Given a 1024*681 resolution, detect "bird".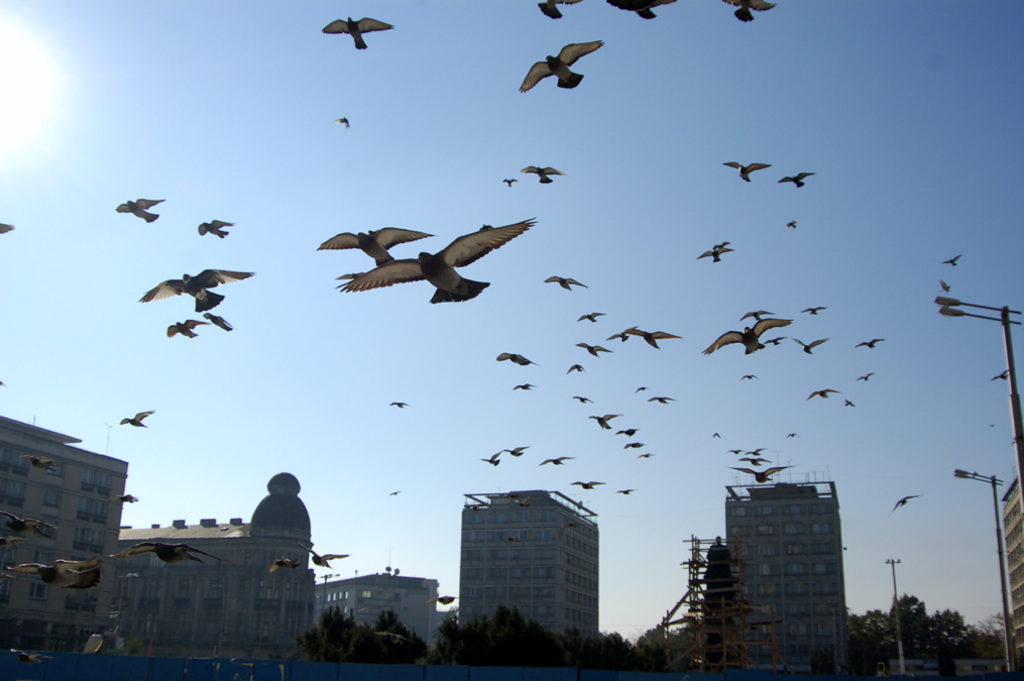
locate(162, 319, 210, 341).
